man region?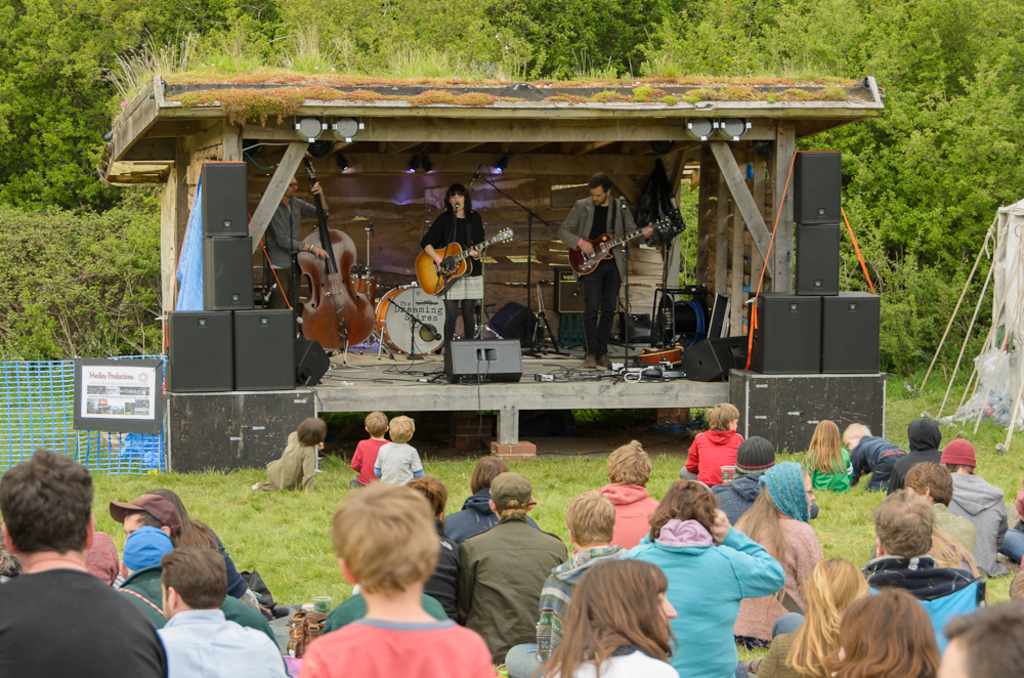
557 180 654 373
